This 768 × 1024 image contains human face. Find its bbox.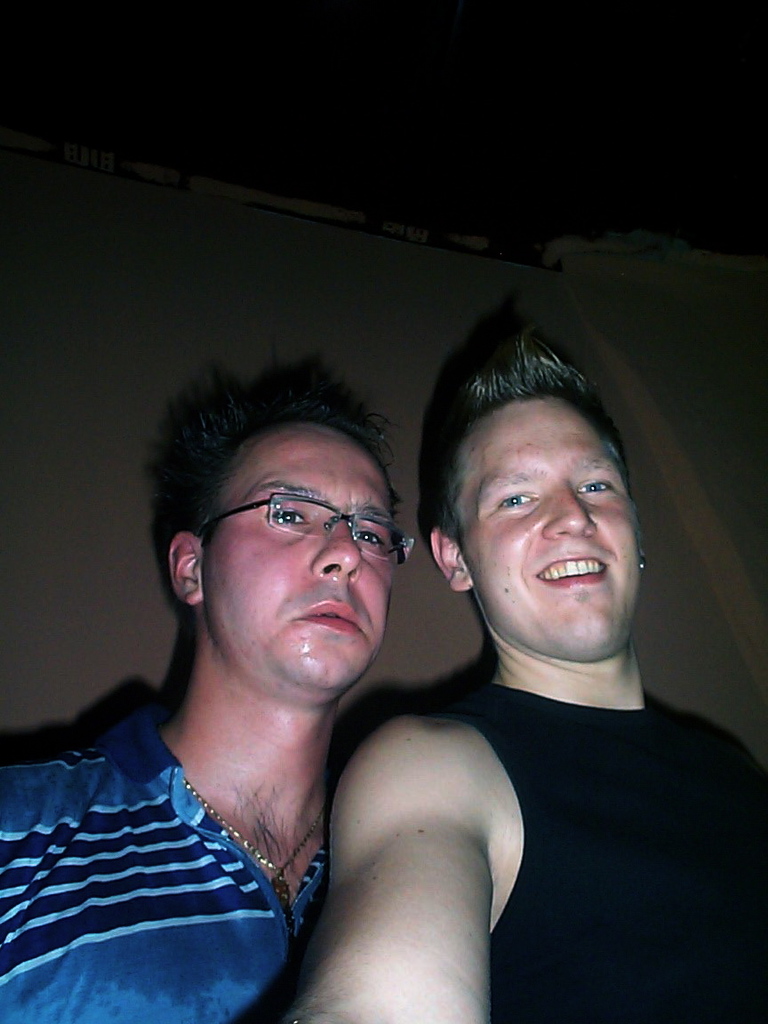
bbox=[453, 396, 637, 646].
